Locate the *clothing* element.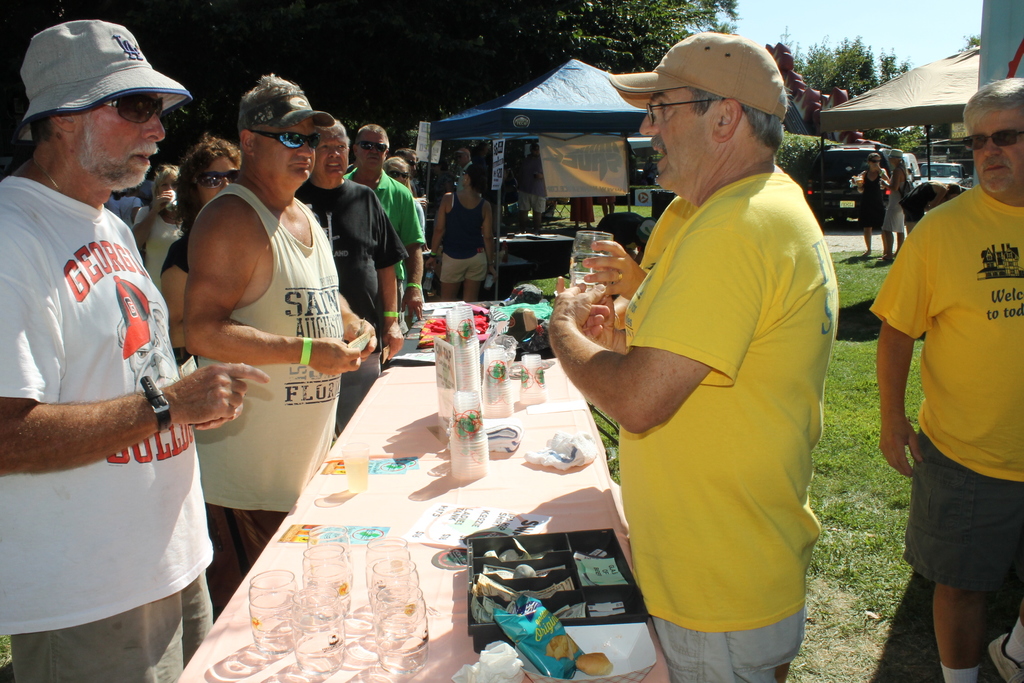
Element bbox: <box>871,182,1023,593</box>.
